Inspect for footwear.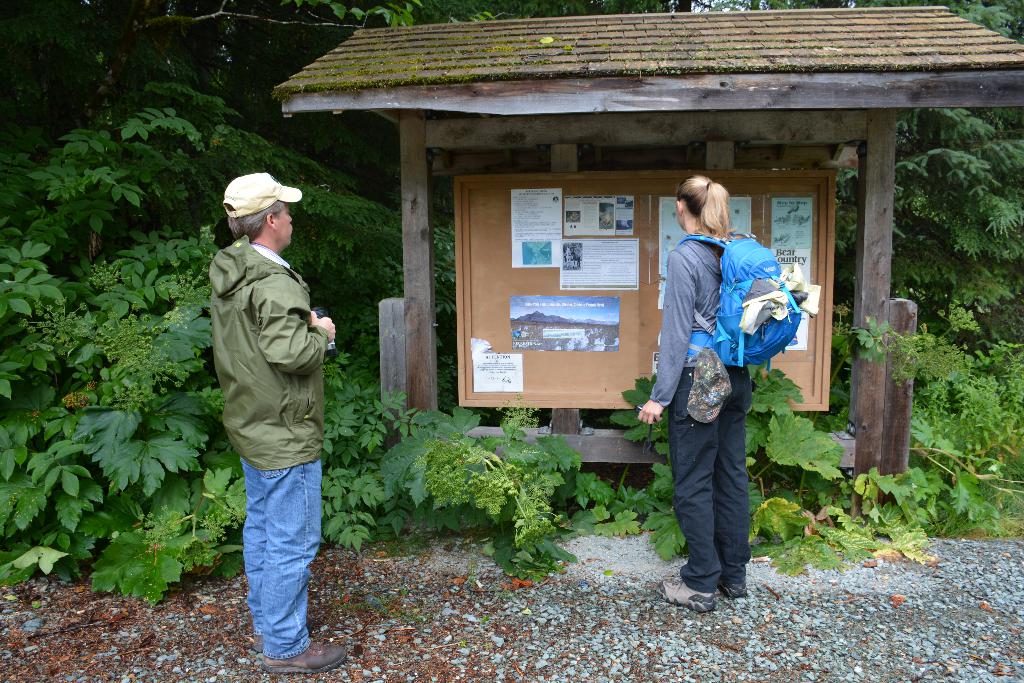
Inspection: Rect(659, 580, 716, 614).
